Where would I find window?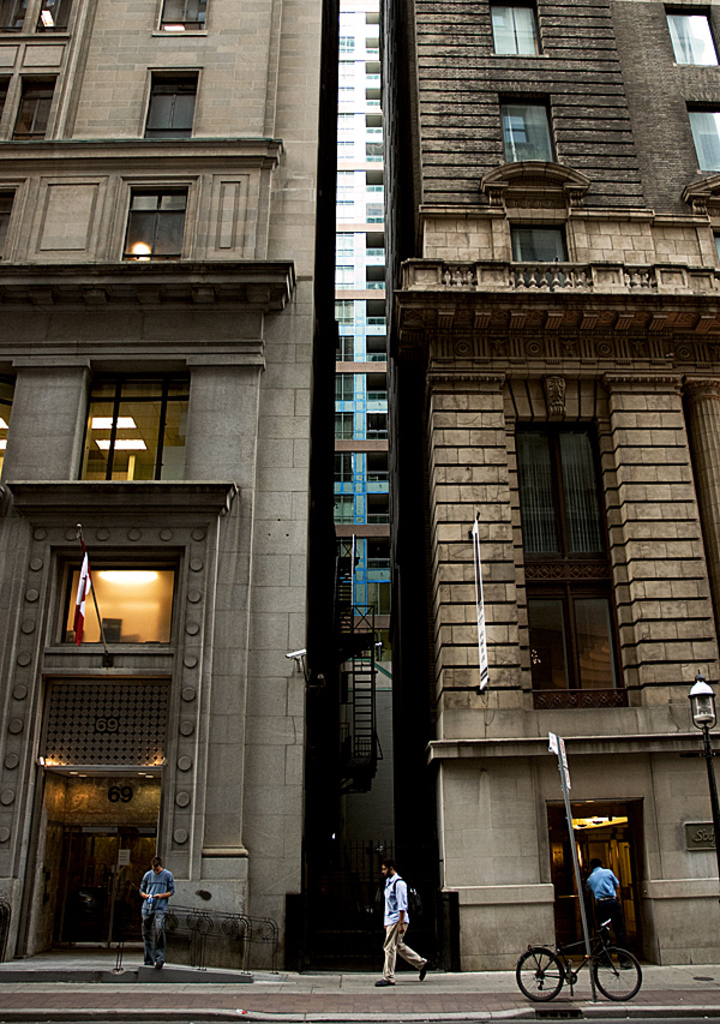
At crop(493, 0, 547, 54).
